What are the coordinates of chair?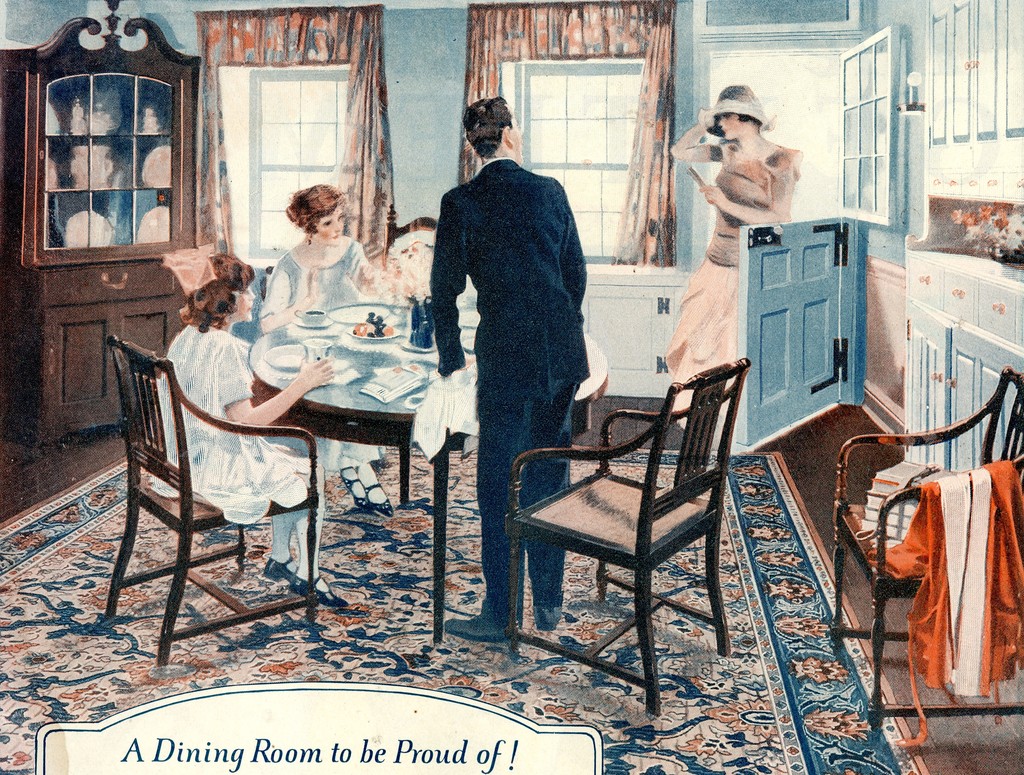
{"left": 521, "top": 354, "right": 781, "bottom": 723}.
